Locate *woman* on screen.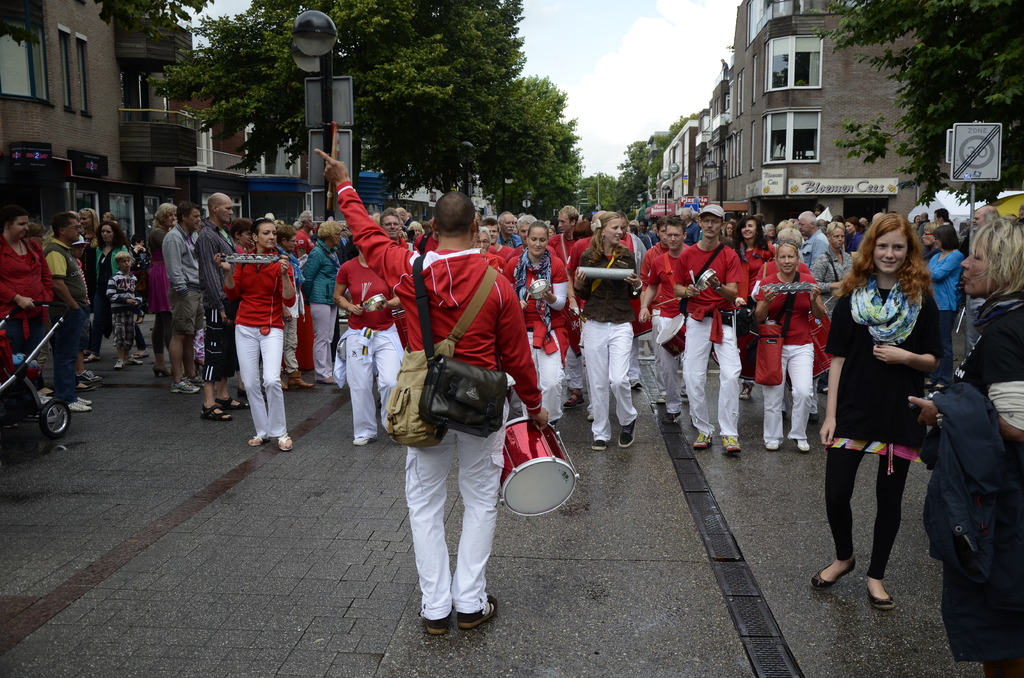
On screen at x1=811 y1=225 x2=855 y2=319.
